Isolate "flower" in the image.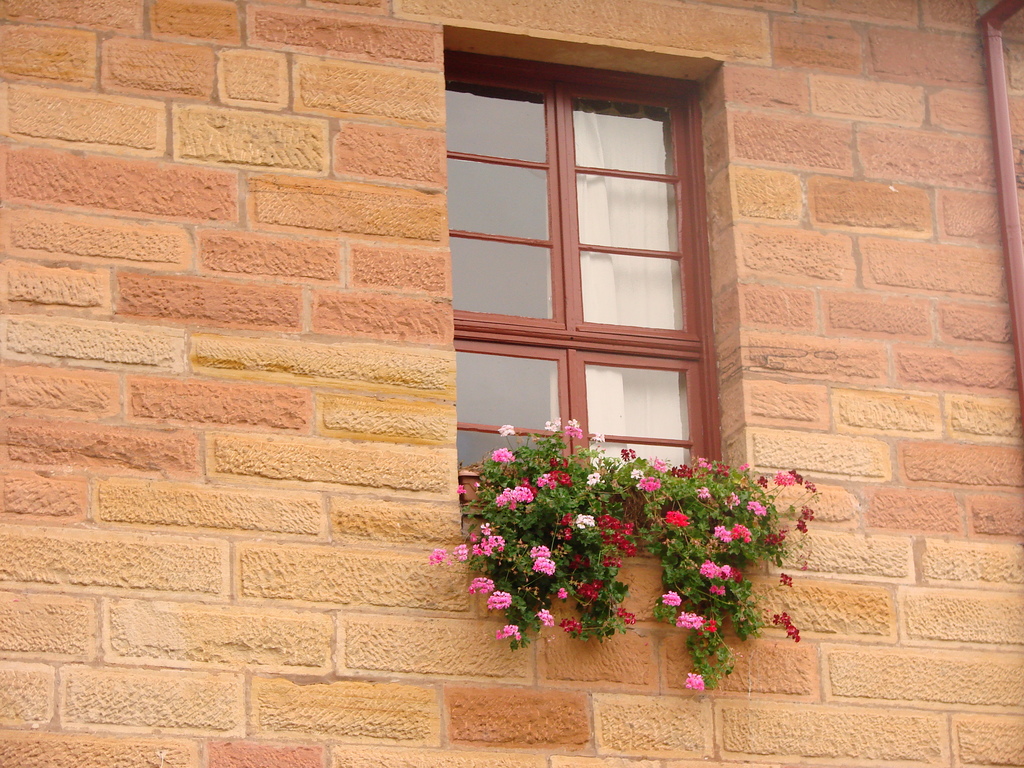
Isolated region: pyautogui.locateOnScreen(771, 611, 796, 640).
